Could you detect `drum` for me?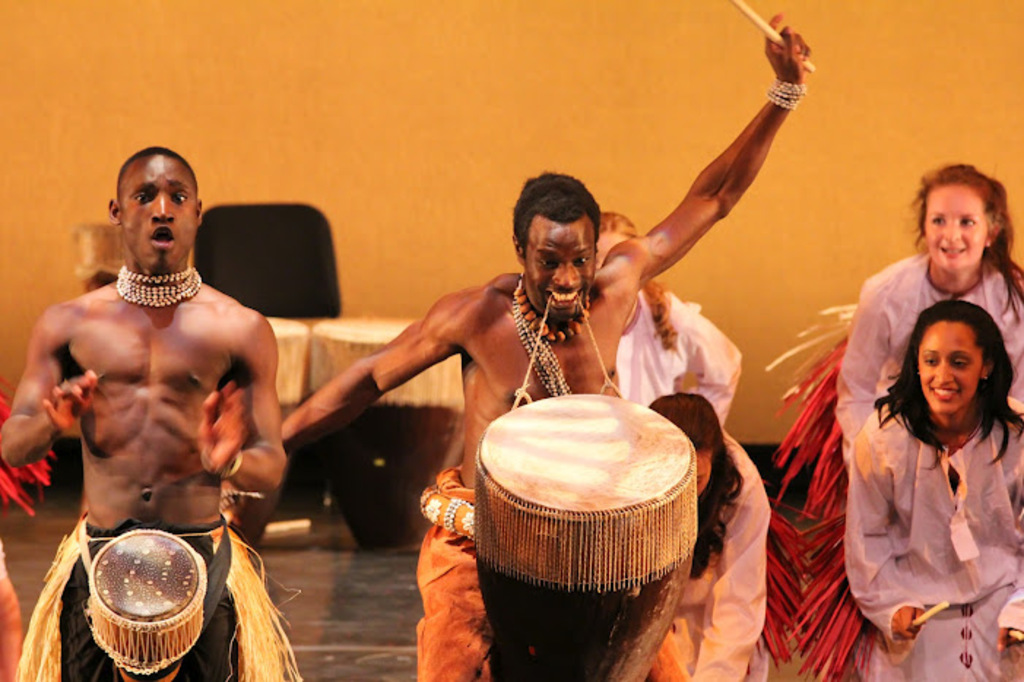
Detection result: Rect(231, 317, 304, 551).
